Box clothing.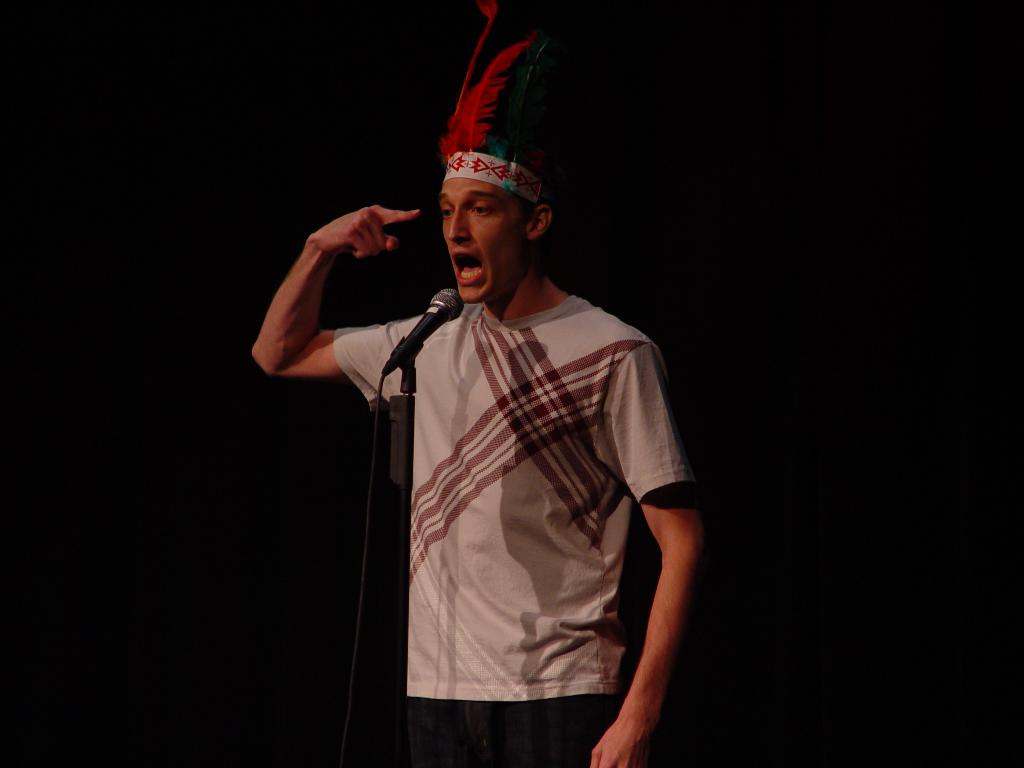
332:298:689:767.
